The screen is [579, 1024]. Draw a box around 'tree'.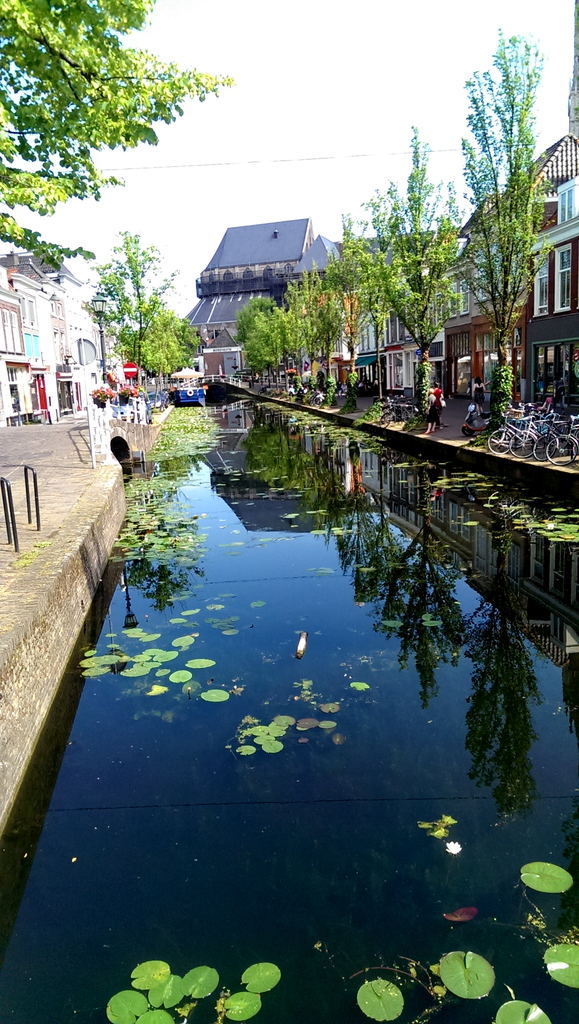
(292,120,437,359).
